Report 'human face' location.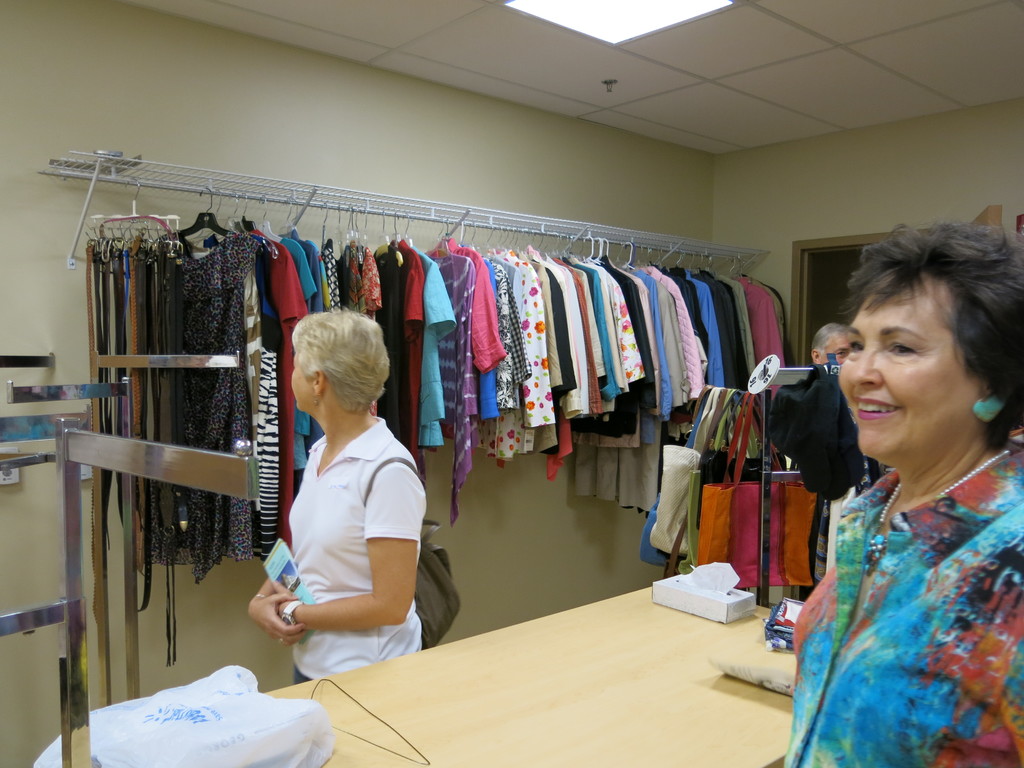
Report: bbox=(815, 330, 849, 367).
